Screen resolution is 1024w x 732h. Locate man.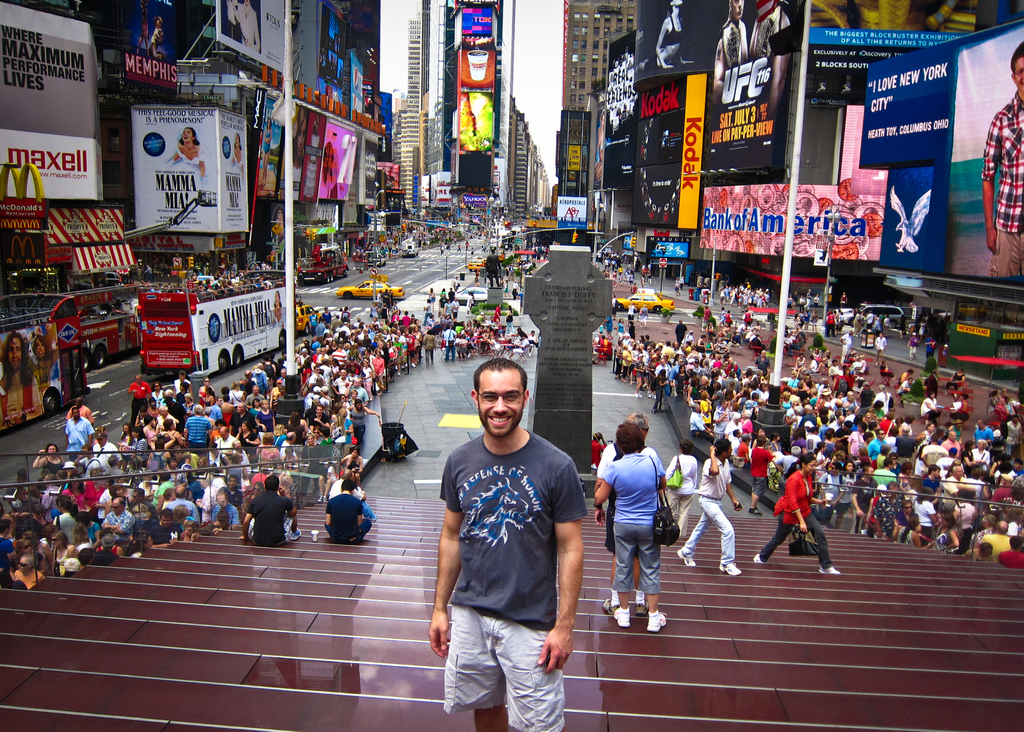
crop(654, 356, 671, 403).
